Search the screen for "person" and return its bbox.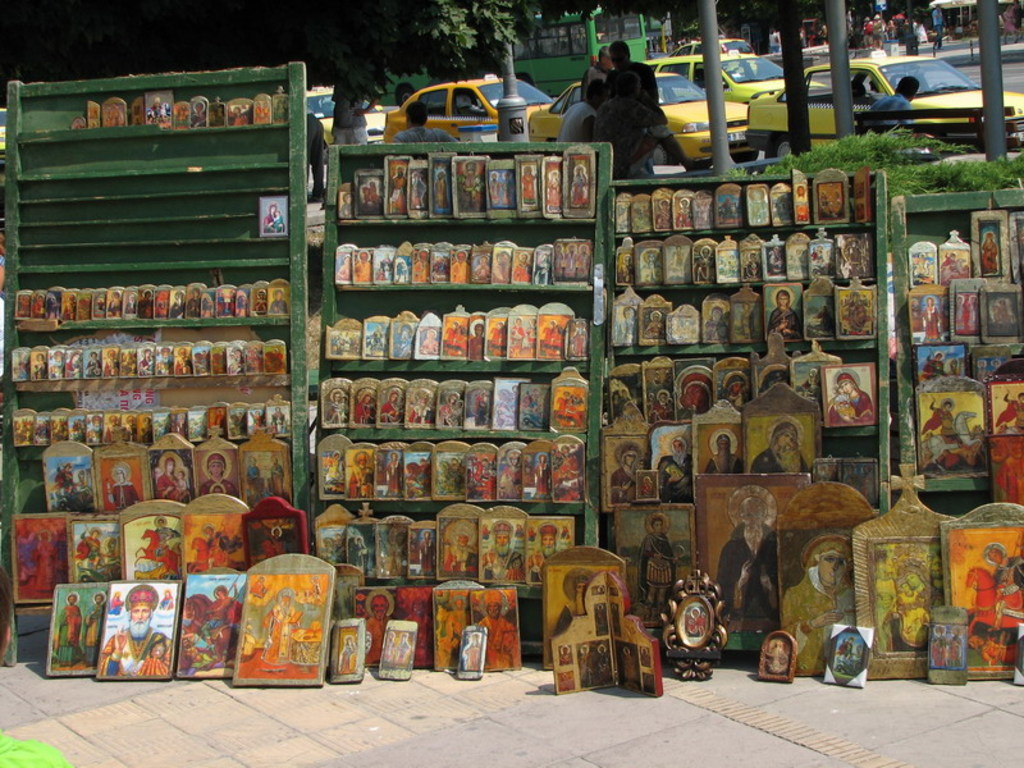
Found: bbox=(265, 451, 283, 495).
